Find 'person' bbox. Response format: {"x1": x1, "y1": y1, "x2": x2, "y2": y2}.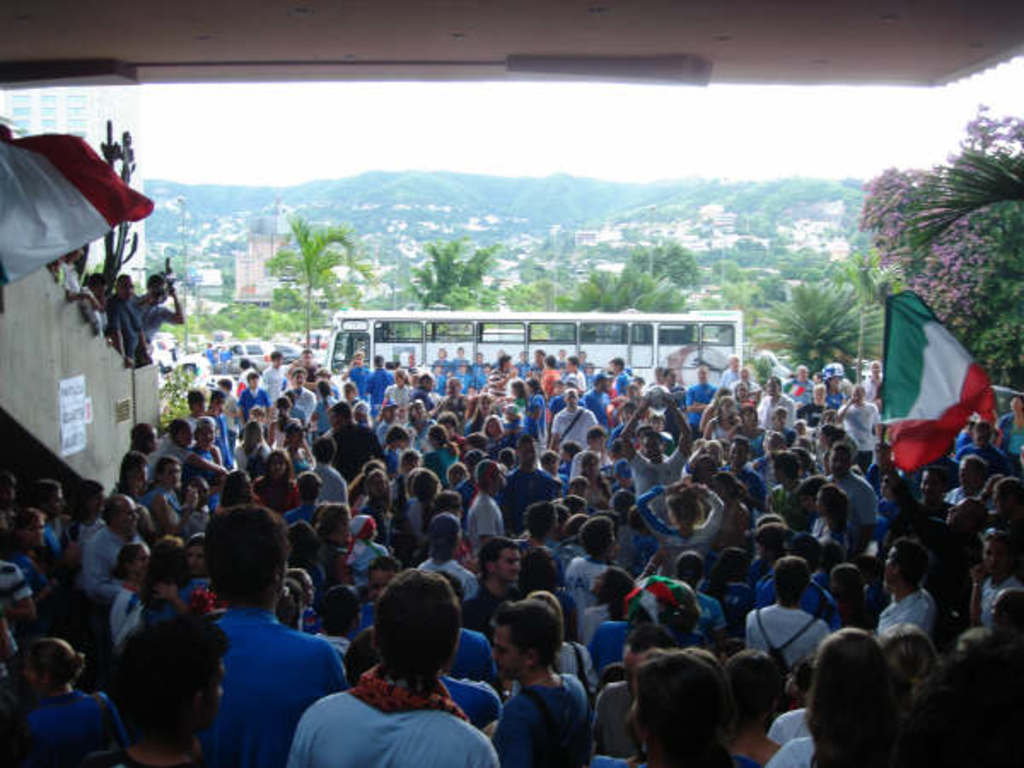
{"x1": 754, "y1": 403, "x2": 802, "y2": 454}.
